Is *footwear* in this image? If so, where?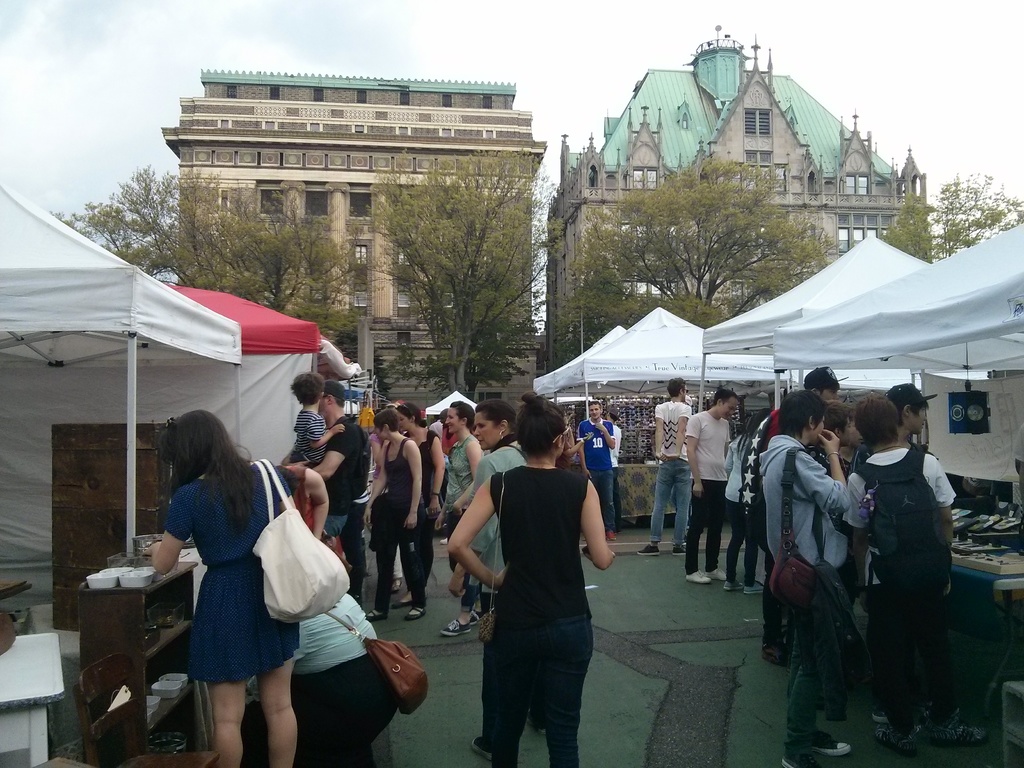
Yes, at 444, 620, 486, 639.
